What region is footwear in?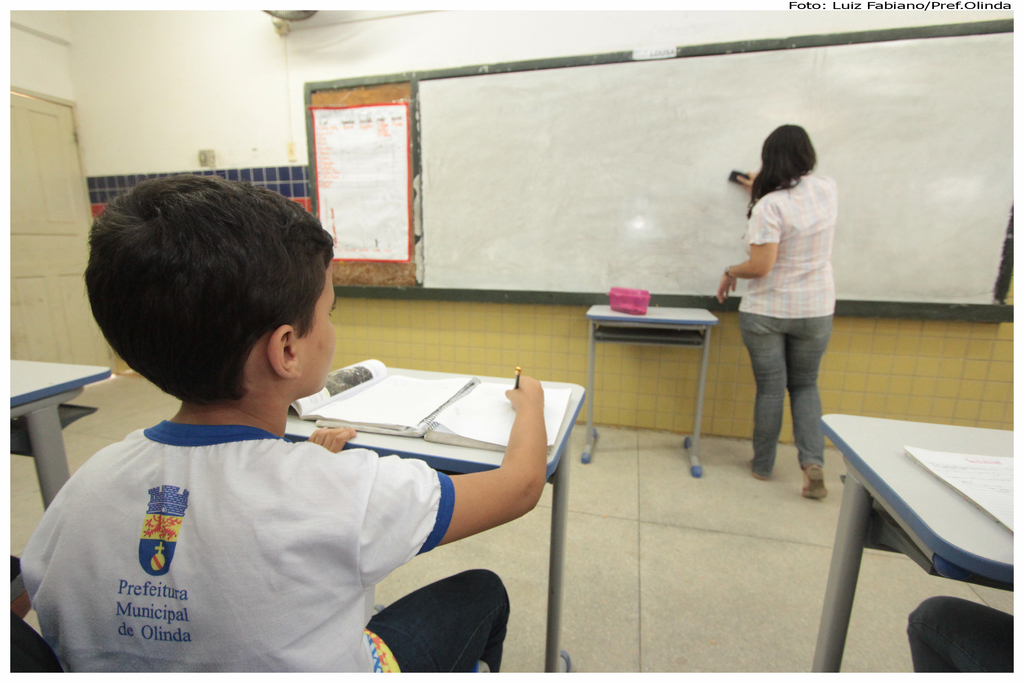
[left=804, top=467, right=827, bottom=501].
